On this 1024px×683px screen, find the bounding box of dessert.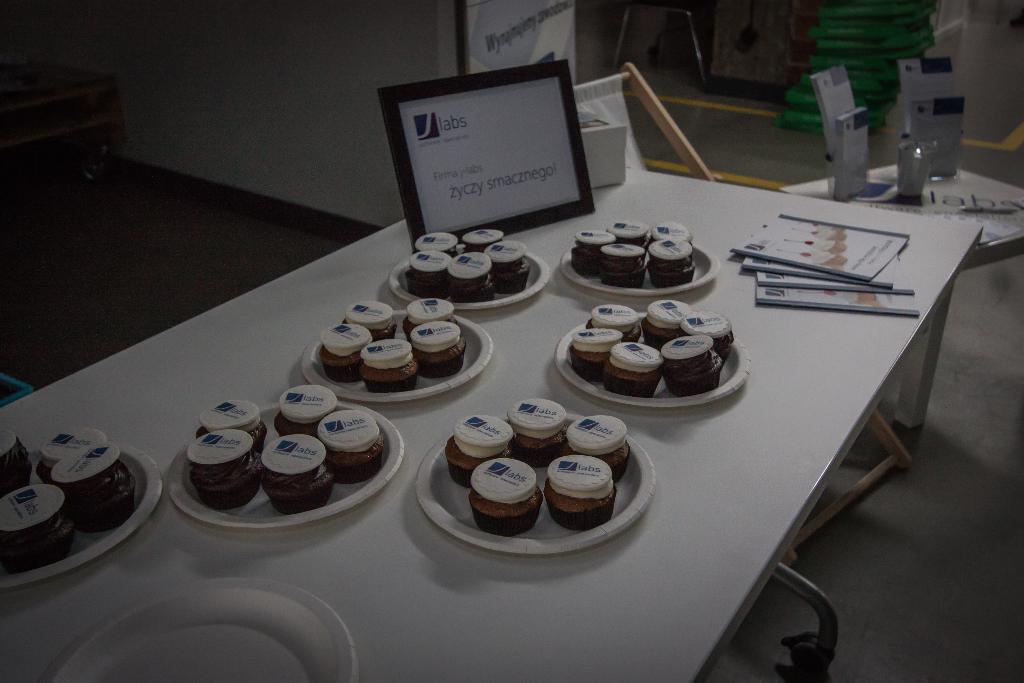
Bounding box: [left=277, top=386, right=330, bottom=425].
